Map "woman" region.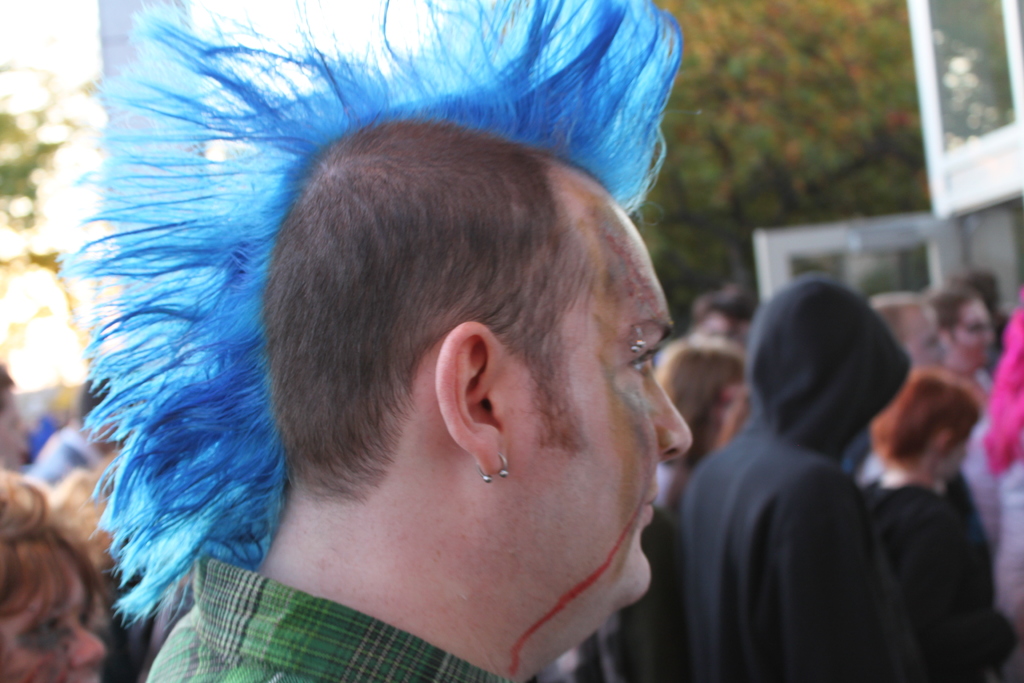
Mapped to 0 472 111 678.
